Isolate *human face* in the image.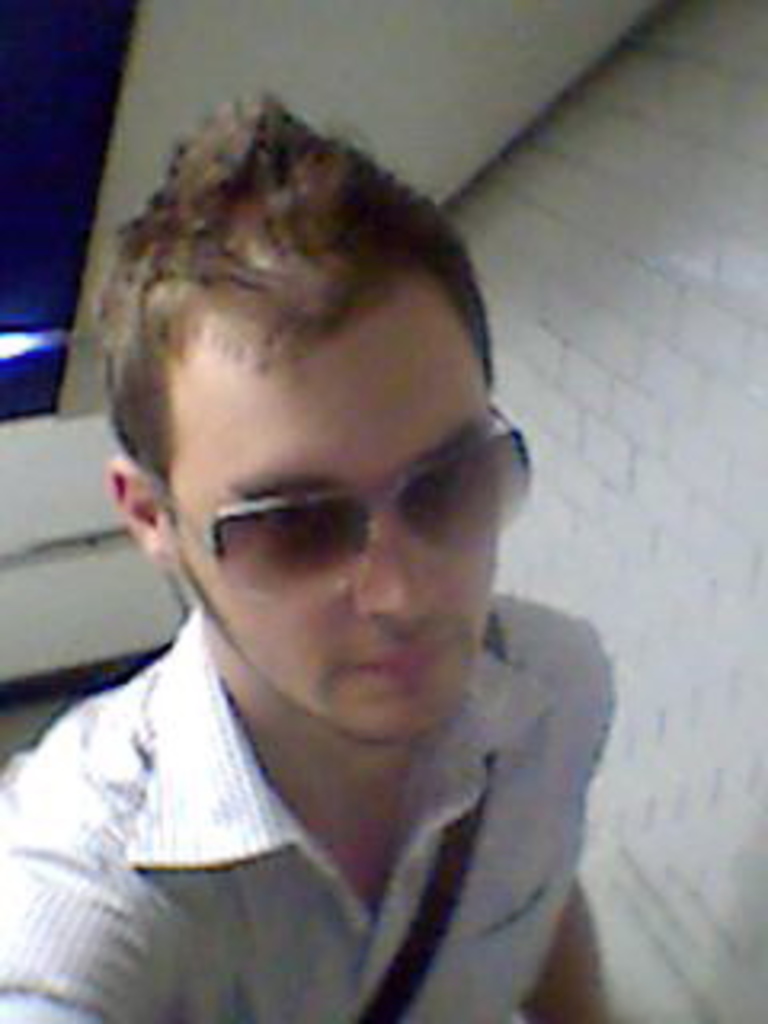
Isolated region: bbox=[166, 294, 499, 749].
